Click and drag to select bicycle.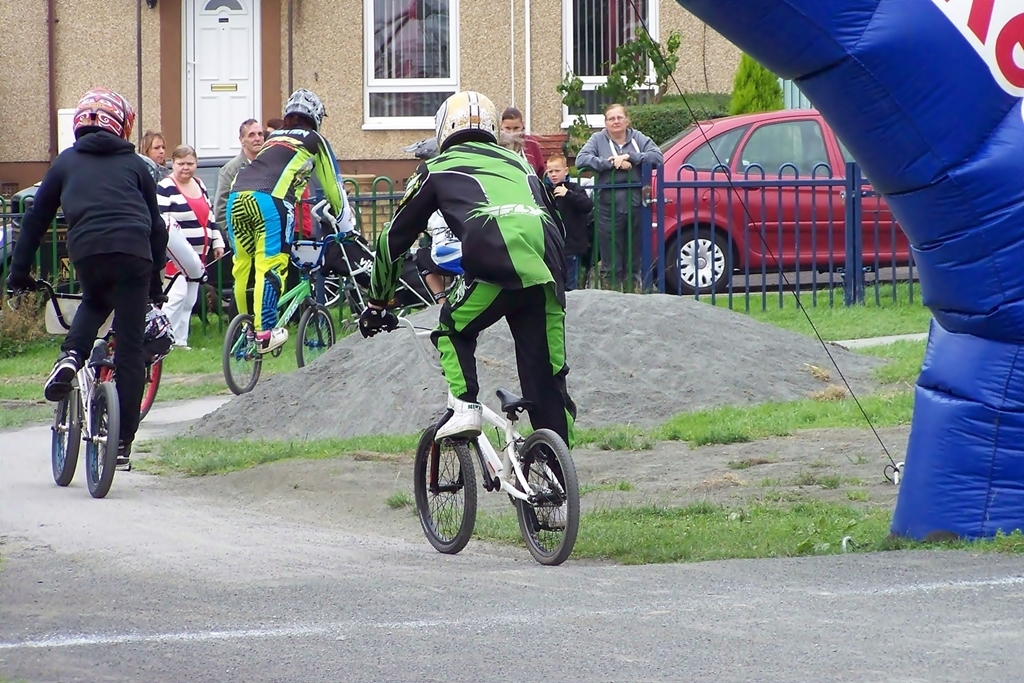
Selection: box(371, 227, 501, 322).
